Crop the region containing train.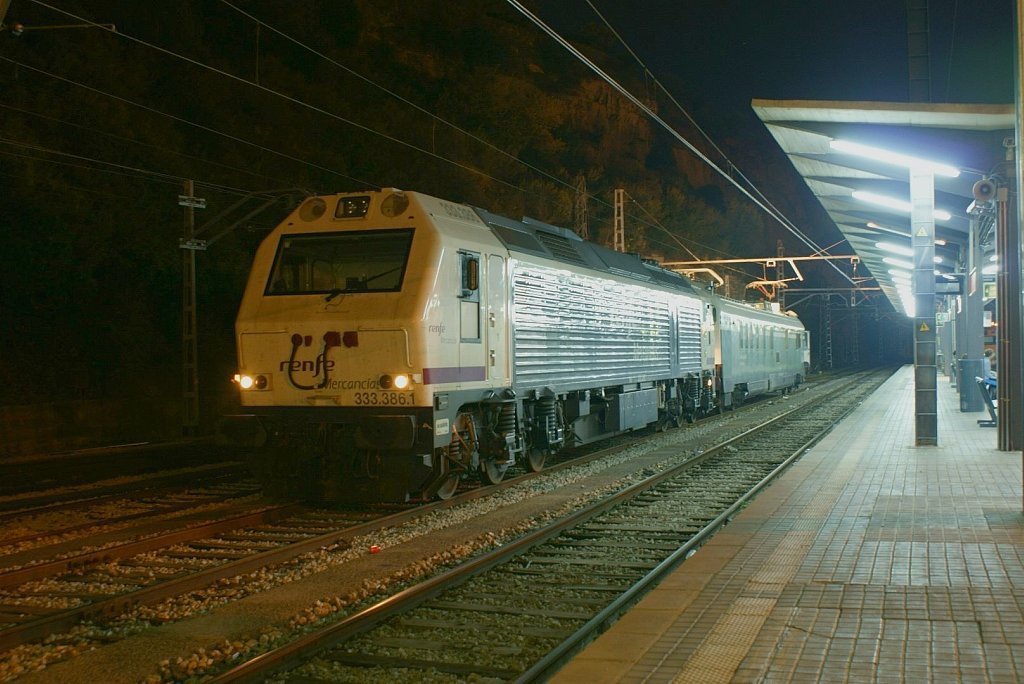
Crop region: (left=222, top=191, right=808, bottom=501).
